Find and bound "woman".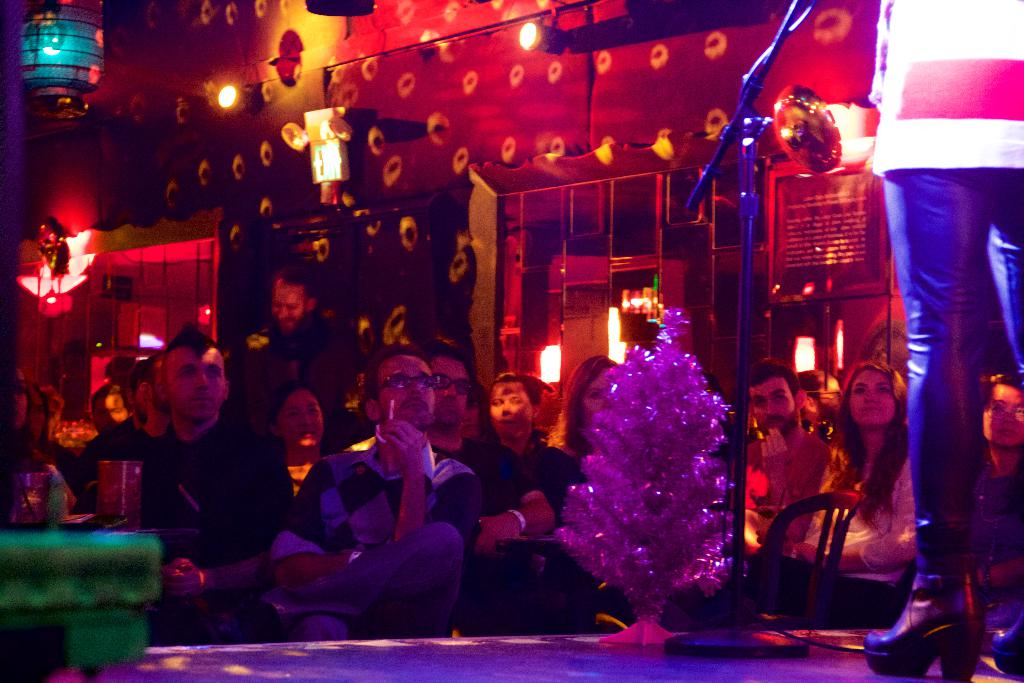
Bound: pyautogui.locateOnScreen(24, 381, 79, 497).
